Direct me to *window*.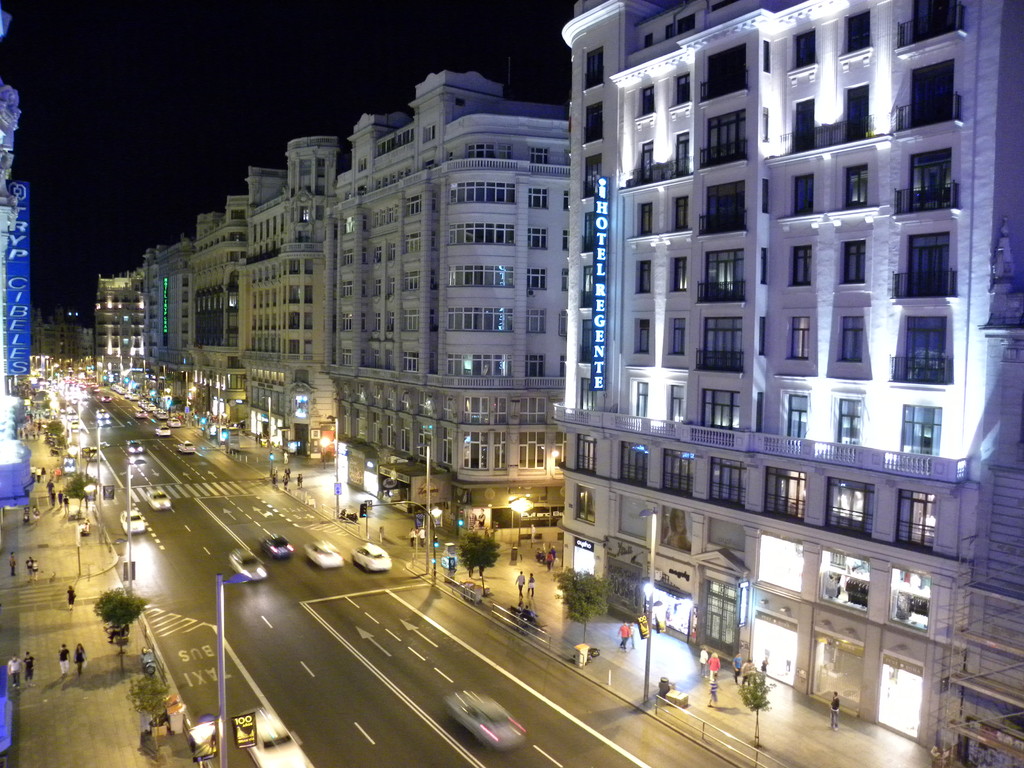
Direction: rect(373, 313, 384, 328).
